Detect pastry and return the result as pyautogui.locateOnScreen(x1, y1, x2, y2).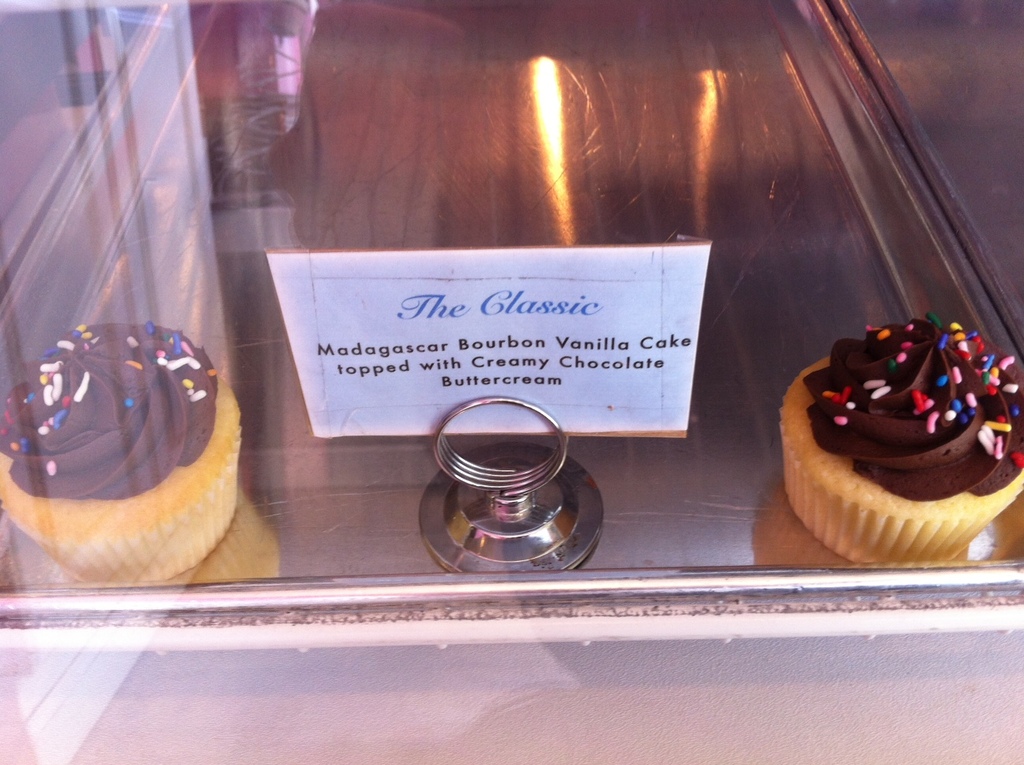
pyautogui.locateOnScreen(15, 283, 255, 569).
